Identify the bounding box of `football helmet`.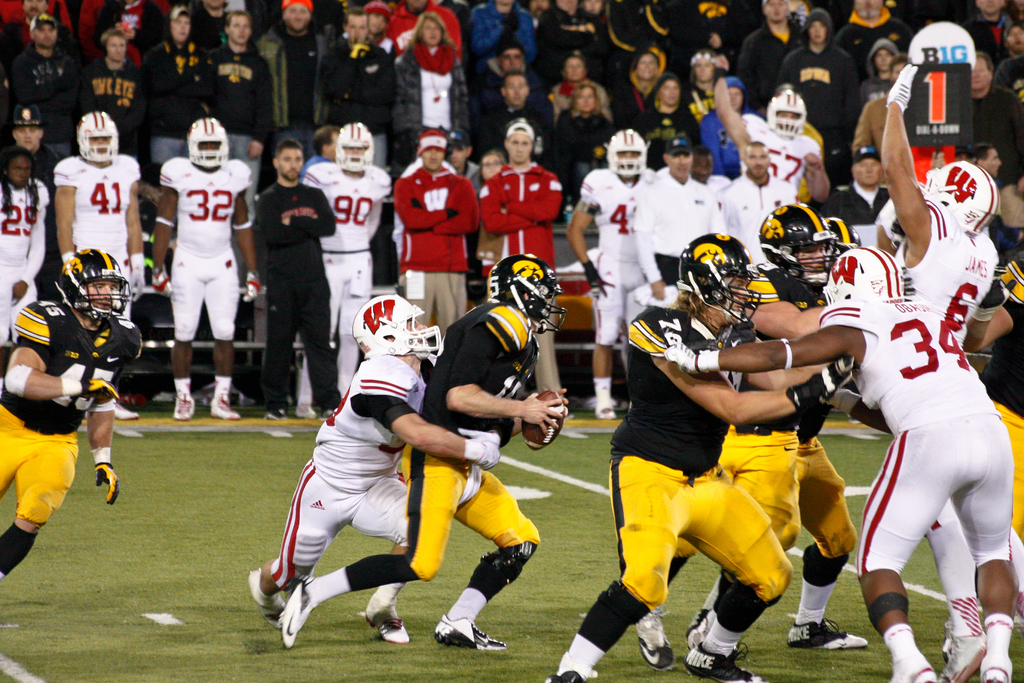
186,118,230,169.
